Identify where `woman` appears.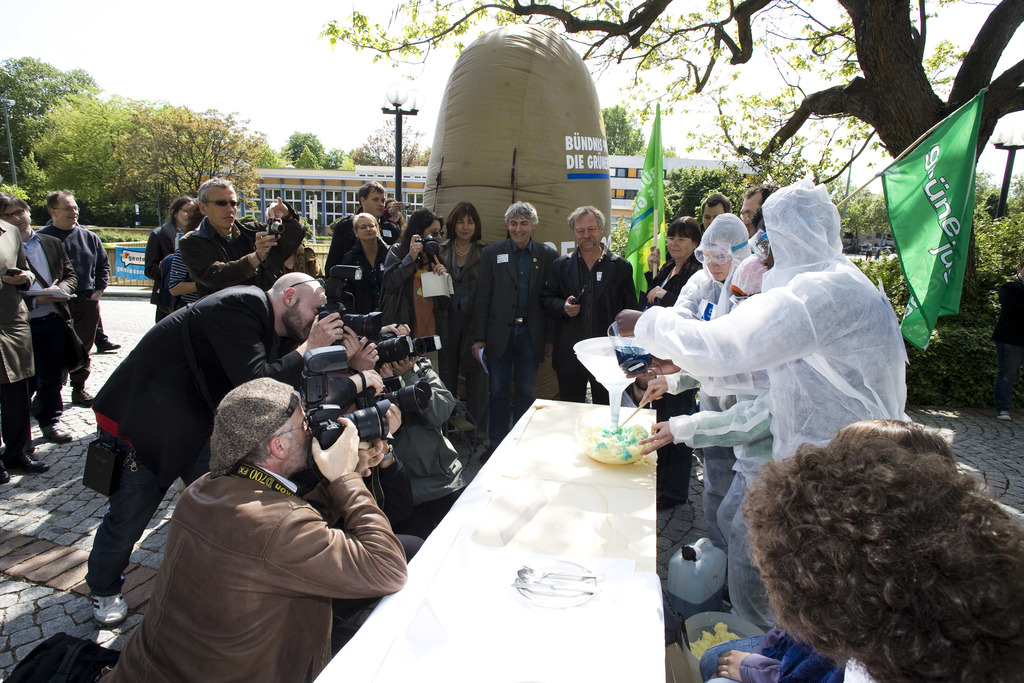
Appears at {"left": 440, "top": 201, "right": 487, "bottom": 428}.
